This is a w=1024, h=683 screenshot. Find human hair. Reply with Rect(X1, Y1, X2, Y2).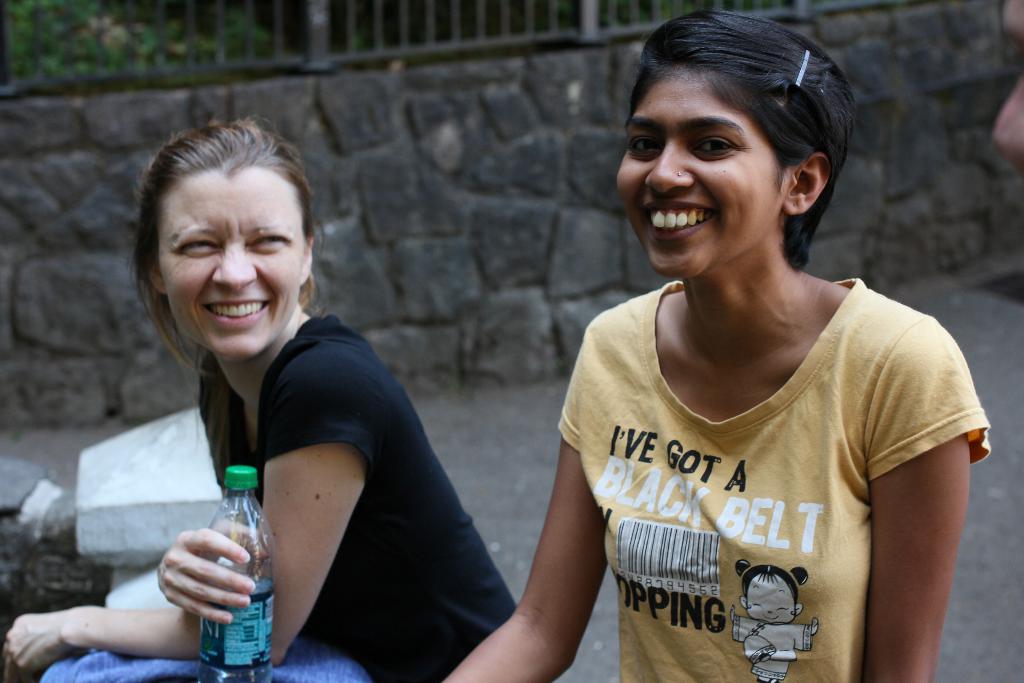
Rect(125, 118, 315, 467).
